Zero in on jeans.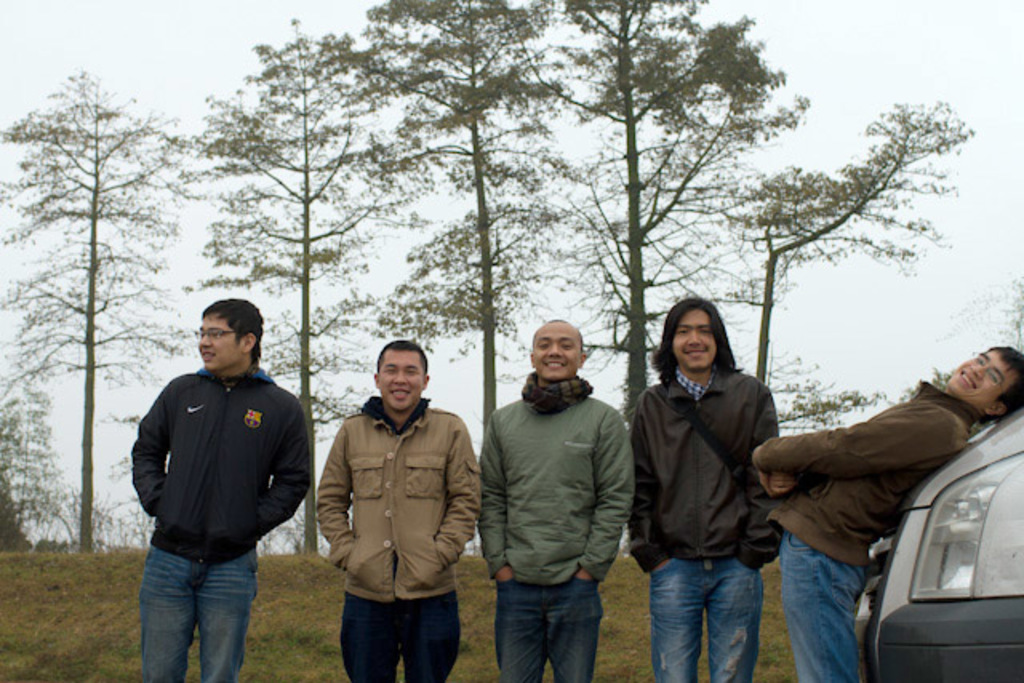
Zeroed in: 338:595:462:677.
